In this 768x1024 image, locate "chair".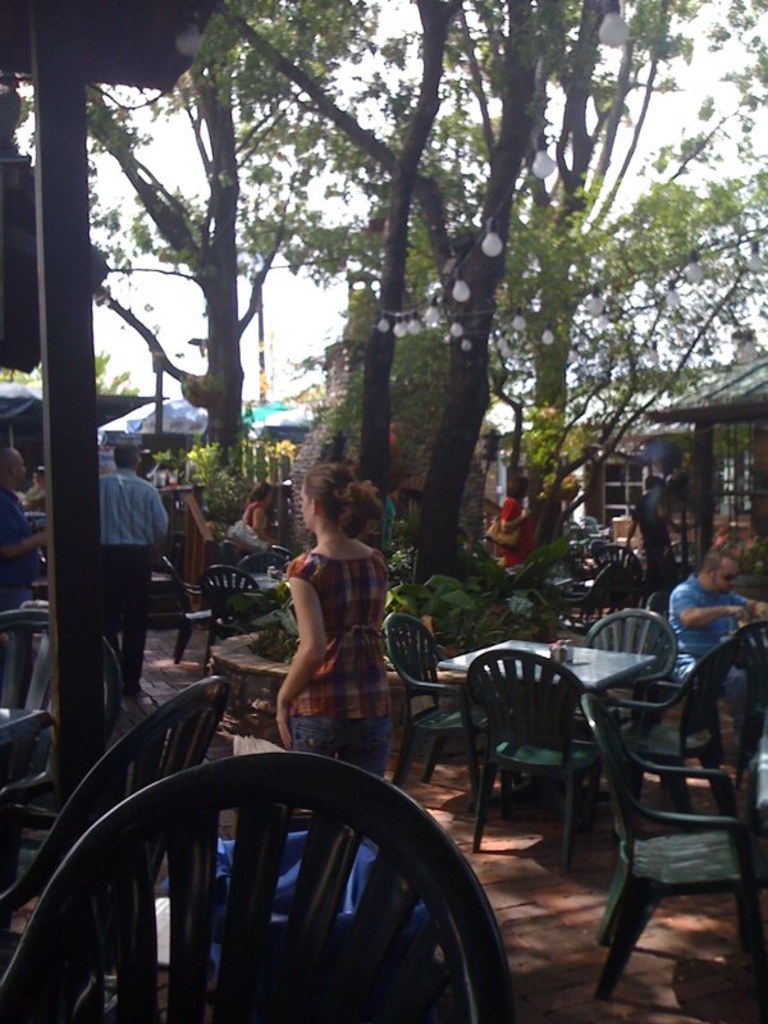
Bounding box: l=0, t=605, r=123, b=920.
